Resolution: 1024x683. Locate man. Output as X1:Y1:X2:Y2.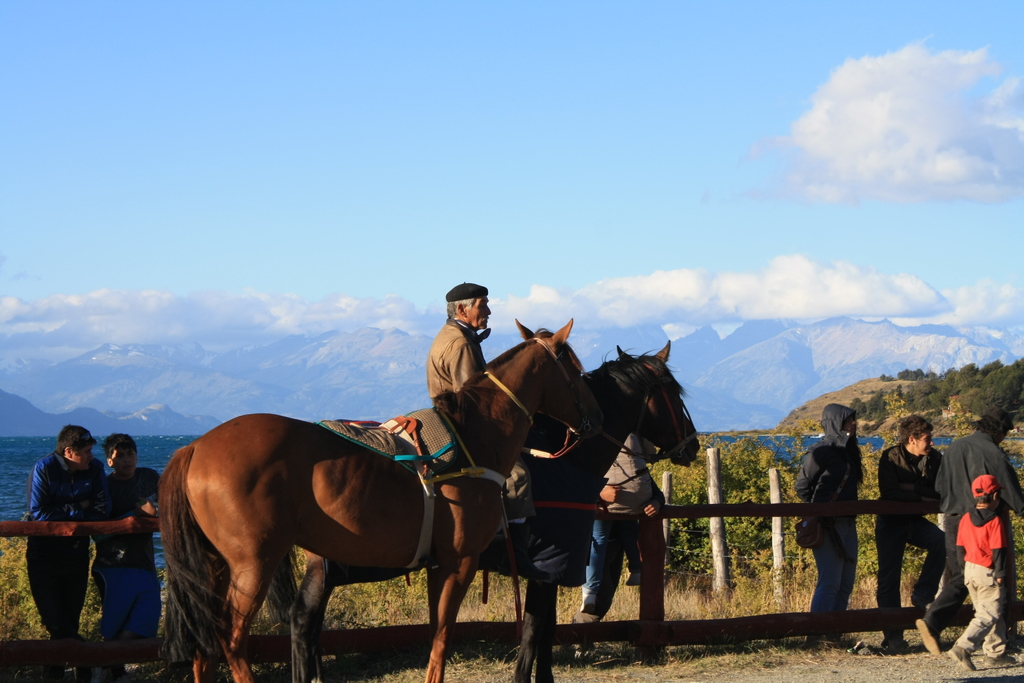
791:400:868:645.
